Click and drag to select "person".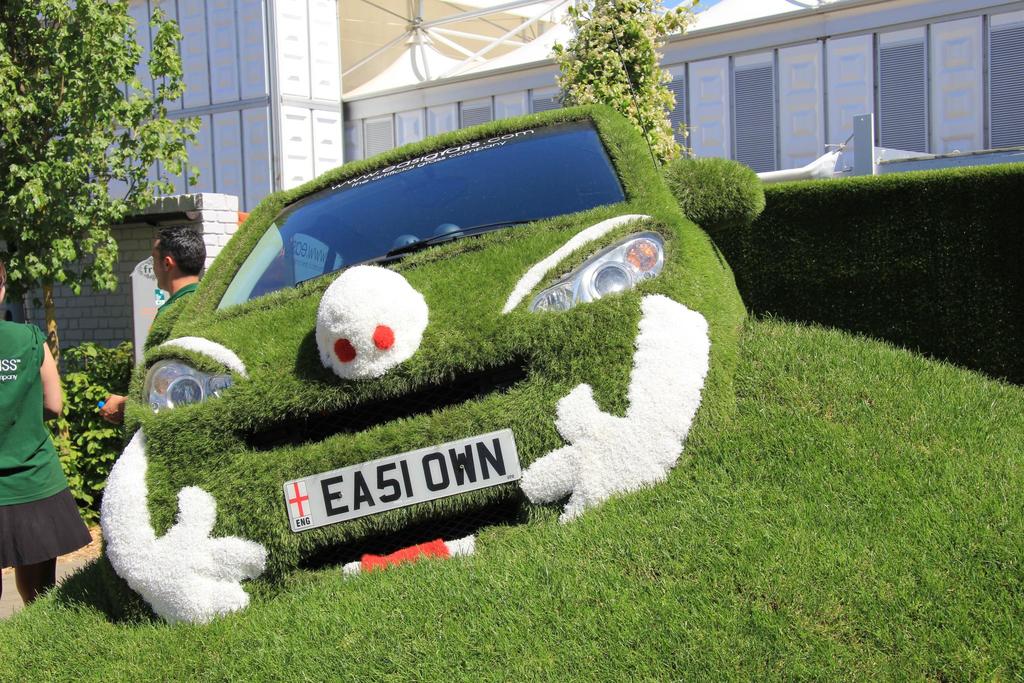
Selection: <region>98, 223, 203, 431</region>.
